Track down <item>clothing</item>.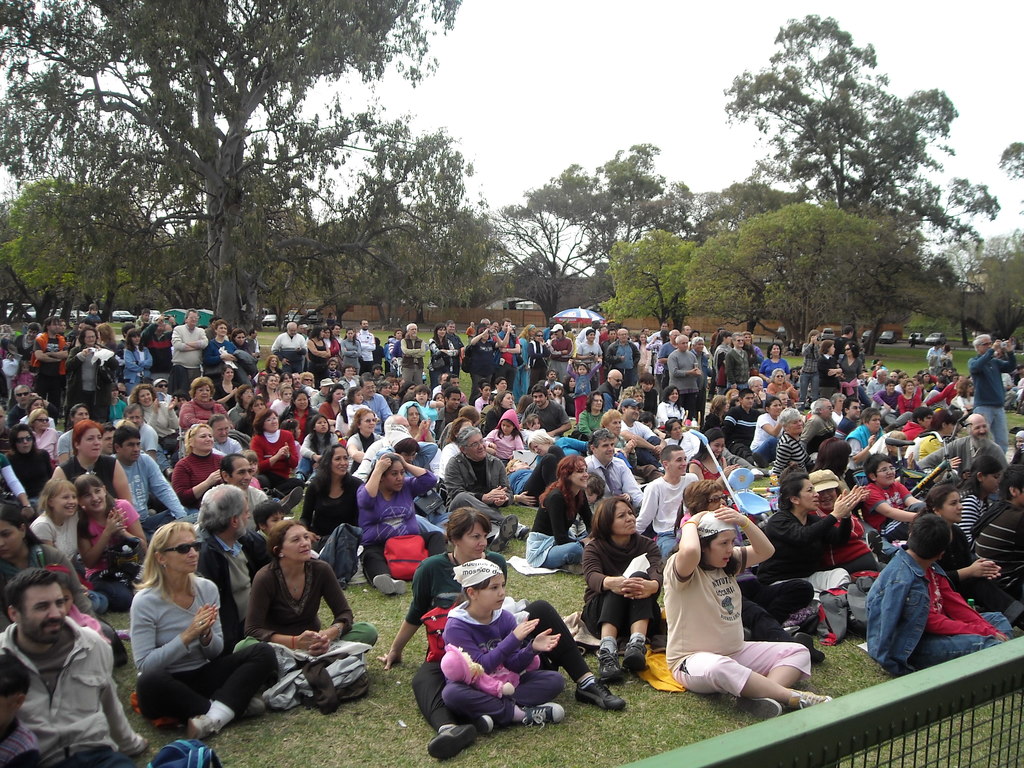
Tracked to 904:527:1014:616.
